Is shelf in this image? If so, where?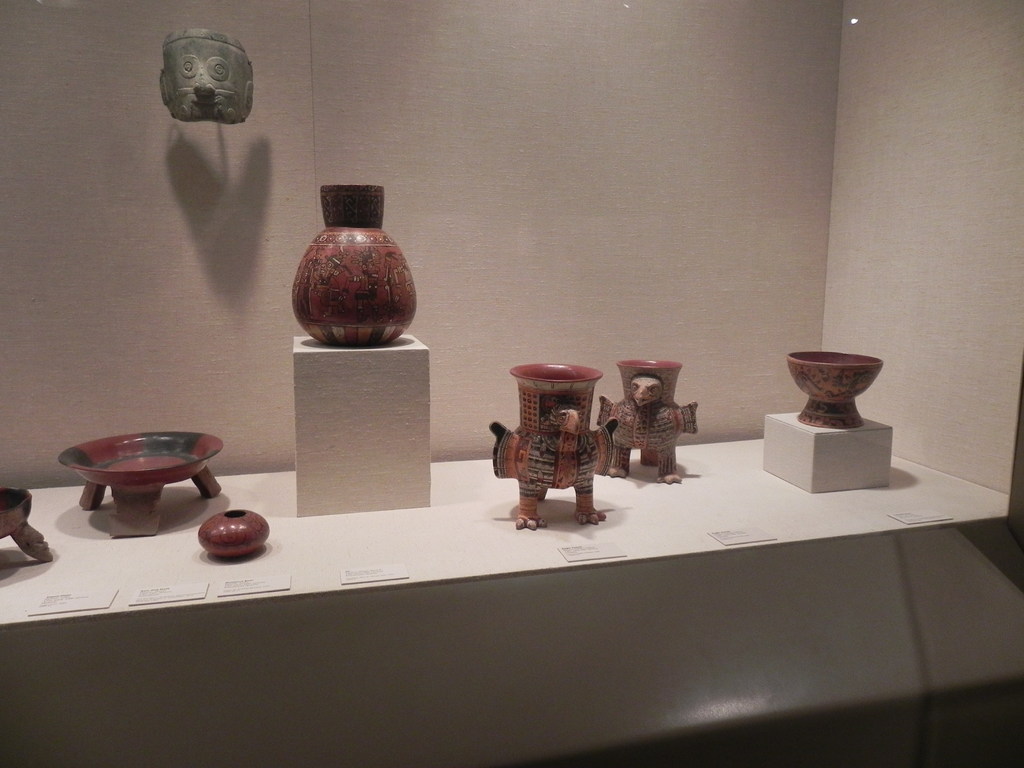
Yes, at bbox(0, 438, 1012, 626).
